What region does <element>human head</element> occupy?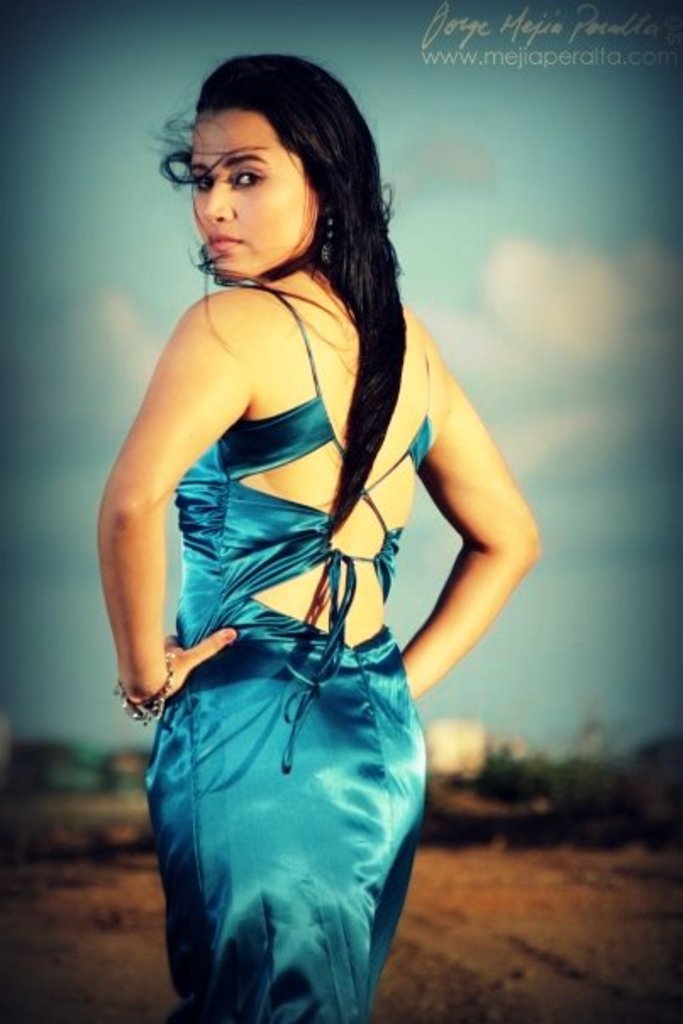
(176, 49, 351, 278).
